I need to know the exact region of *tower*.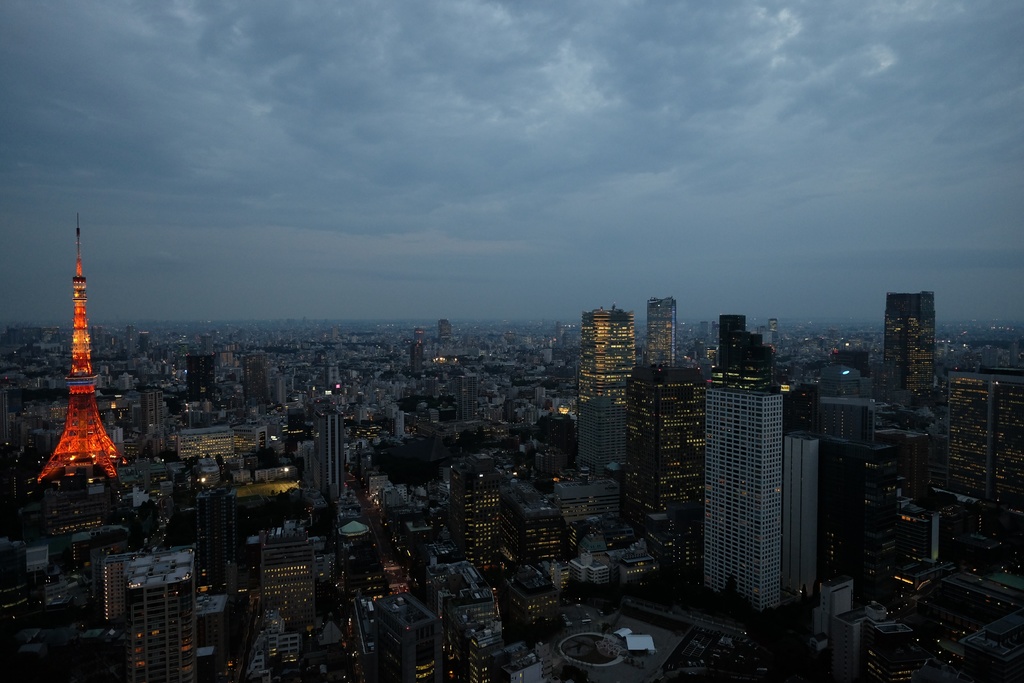
Region: rect(703, 385, 778, 609).
